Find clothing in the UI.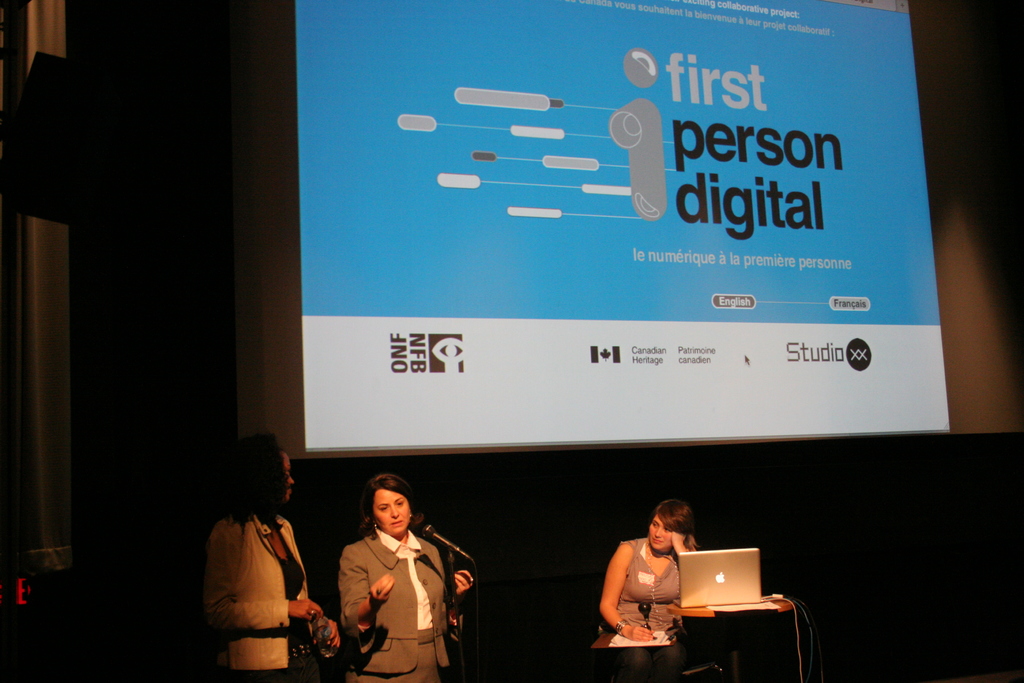
UI element at (335,505,477,679).
